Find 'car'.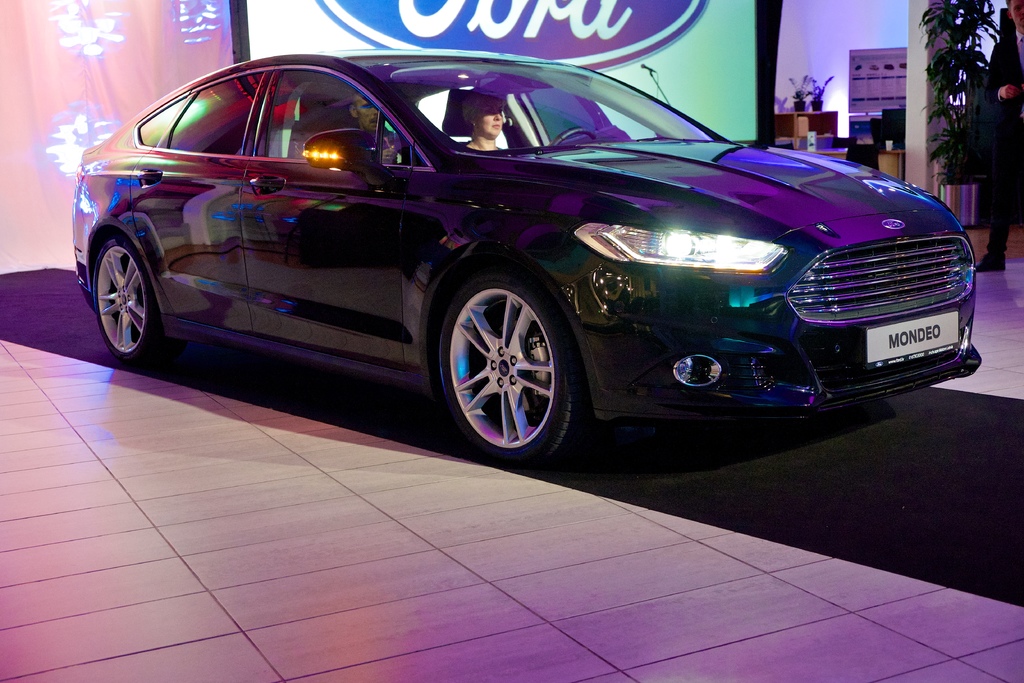
<bbox>67, 46, 986, 477</bbox>.
